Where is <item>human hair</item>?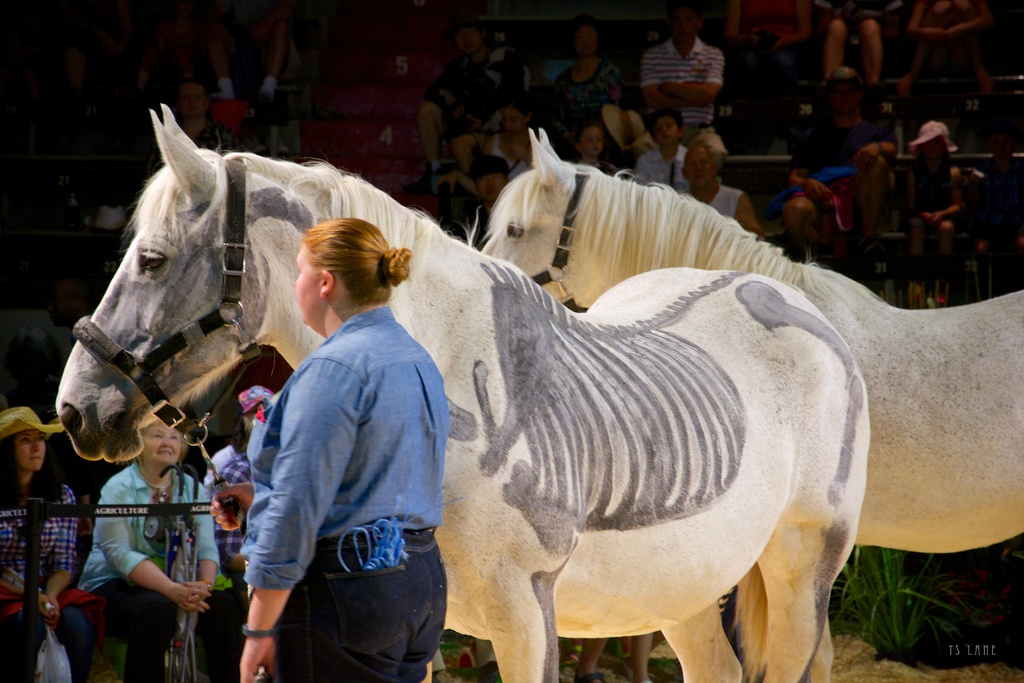
left=689, top=131, right=726, bottom=171.
